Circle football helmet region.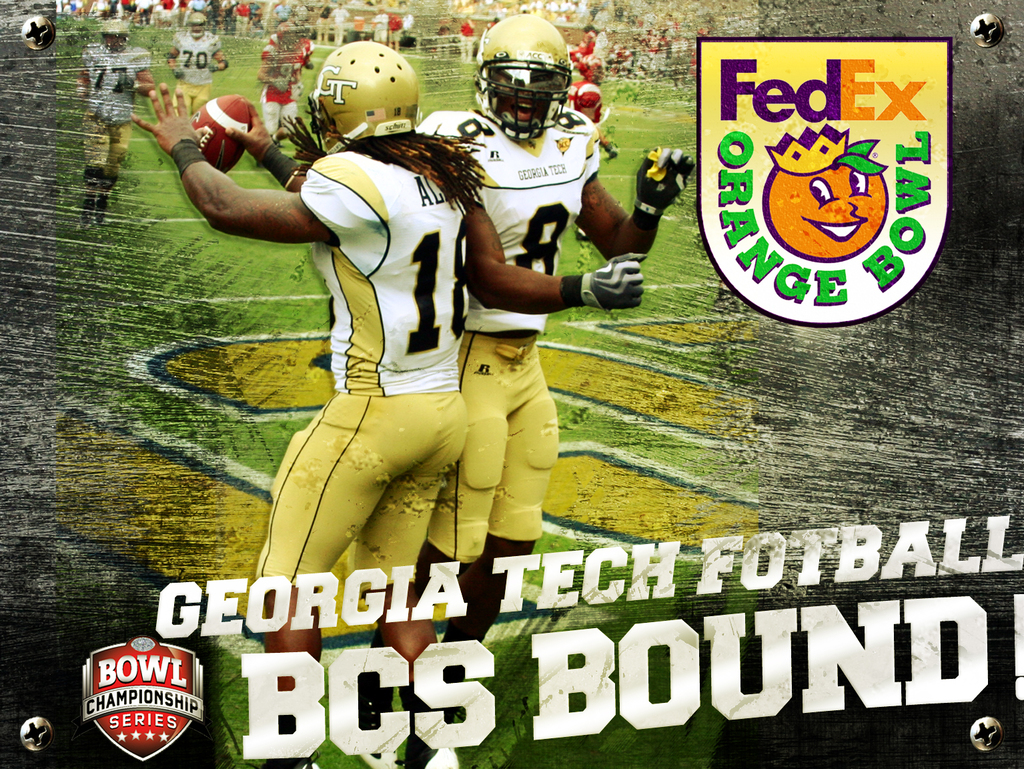
Region: BBox(275, 24, 298, 46).
